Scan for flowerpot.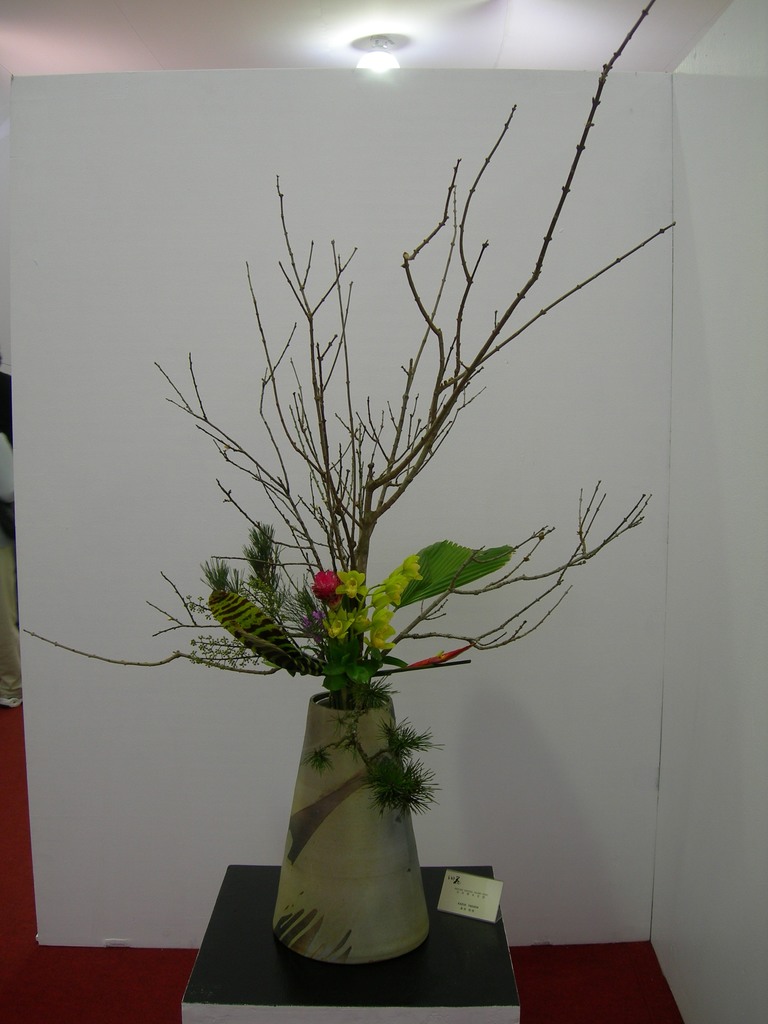
Scan result: locate(264, 623, 456, 970).
